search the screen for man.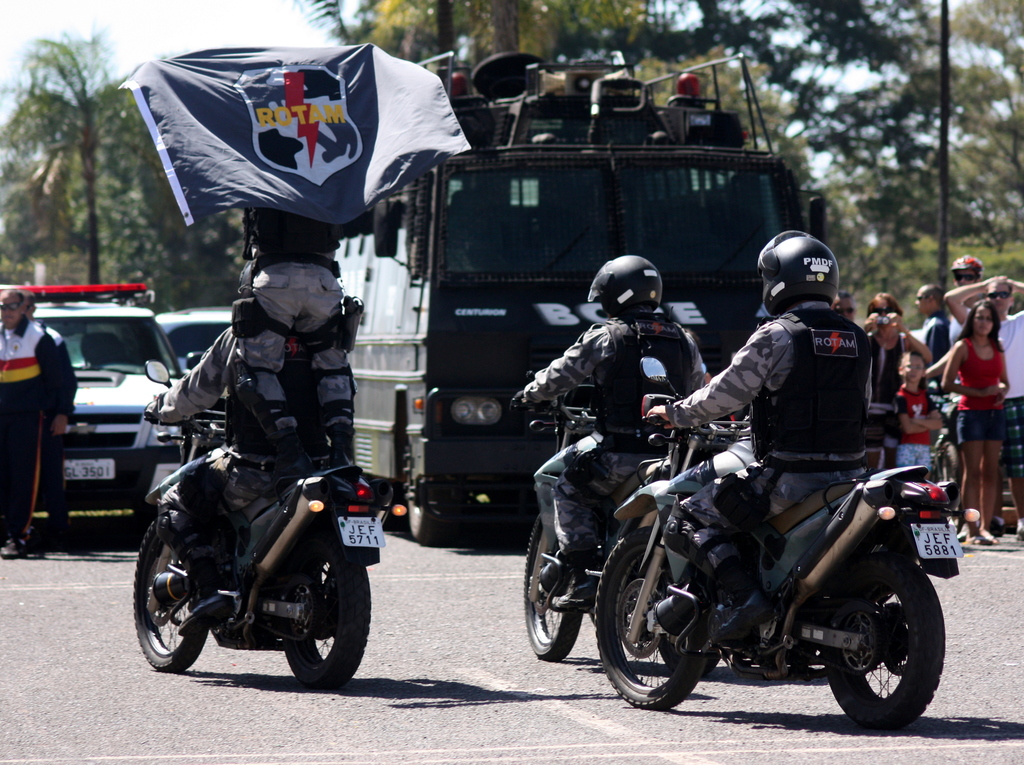
Found at 899/280/951/357.
